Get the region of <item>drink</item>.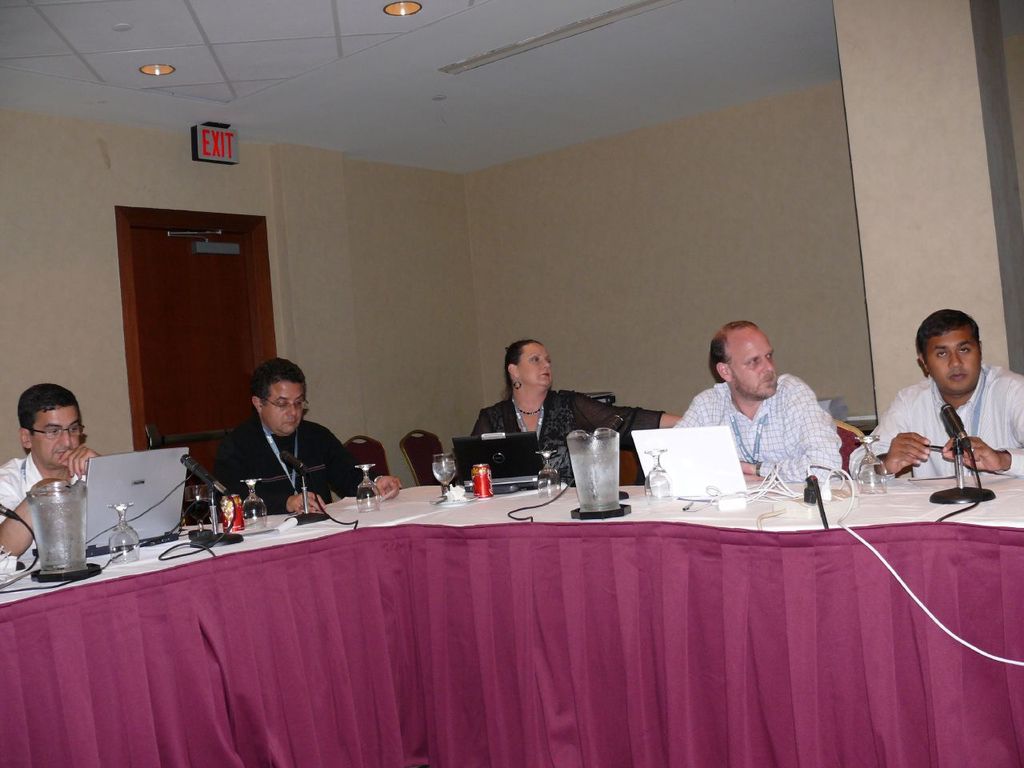
region(28, 498, 86, 571).
